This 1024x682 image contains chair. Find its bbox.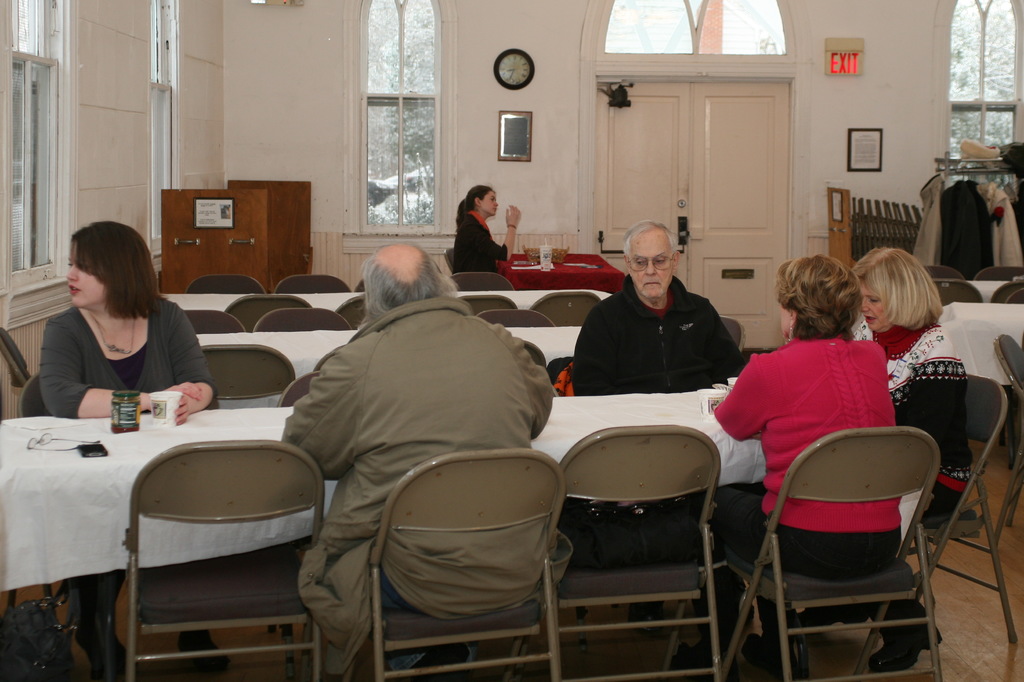
530/289/602/326.
